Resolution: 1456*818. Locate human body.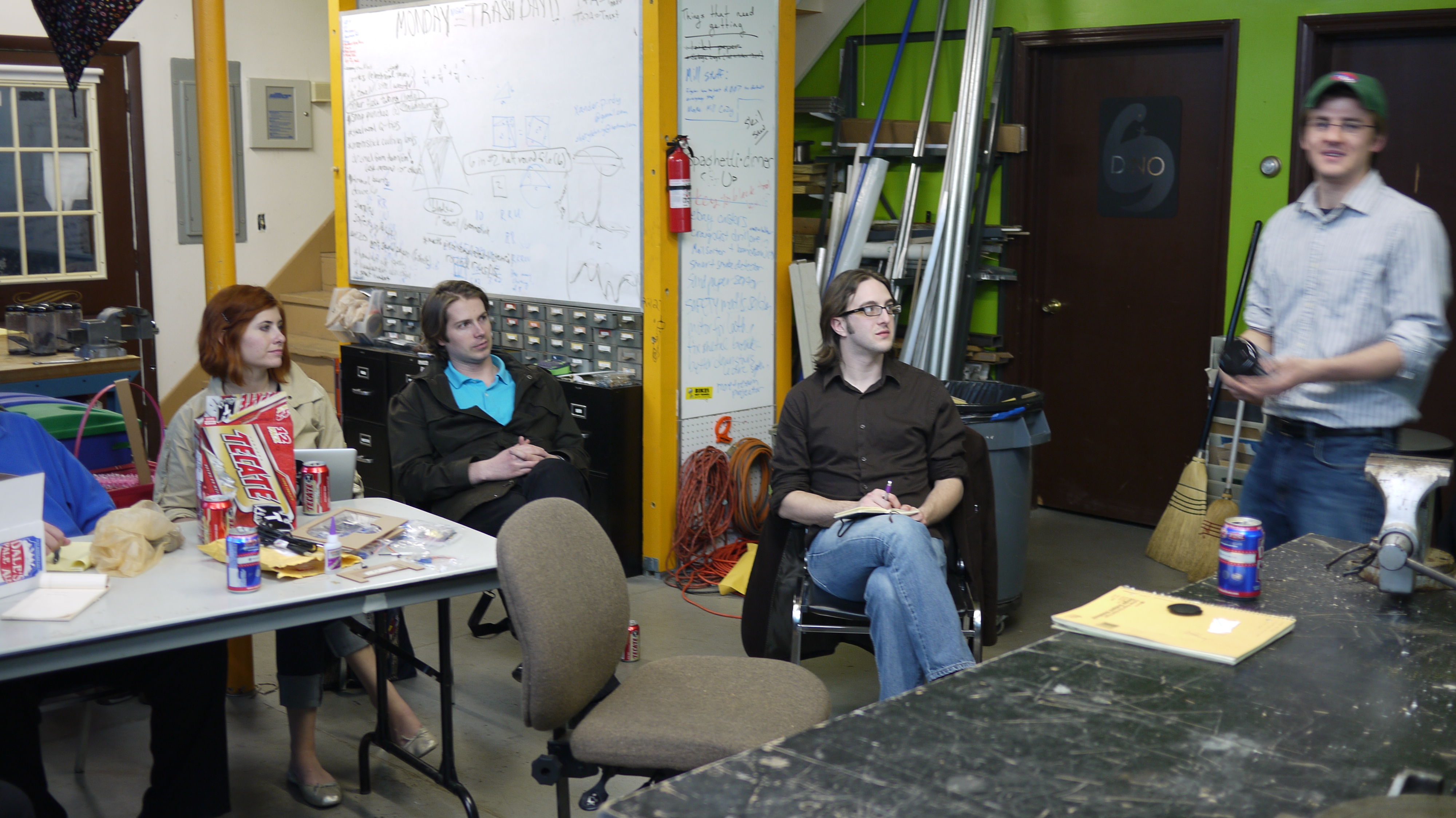
(x1=442, y1=32, x2=525, y2=214).
